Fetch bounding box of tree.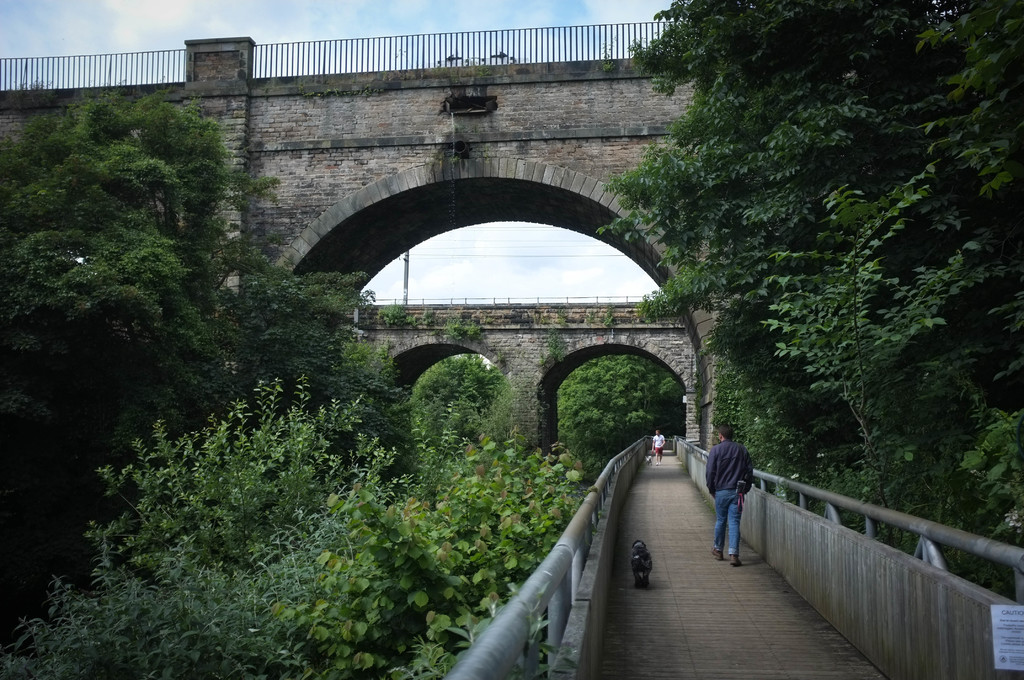
Bbox: 403,339,518,465.
